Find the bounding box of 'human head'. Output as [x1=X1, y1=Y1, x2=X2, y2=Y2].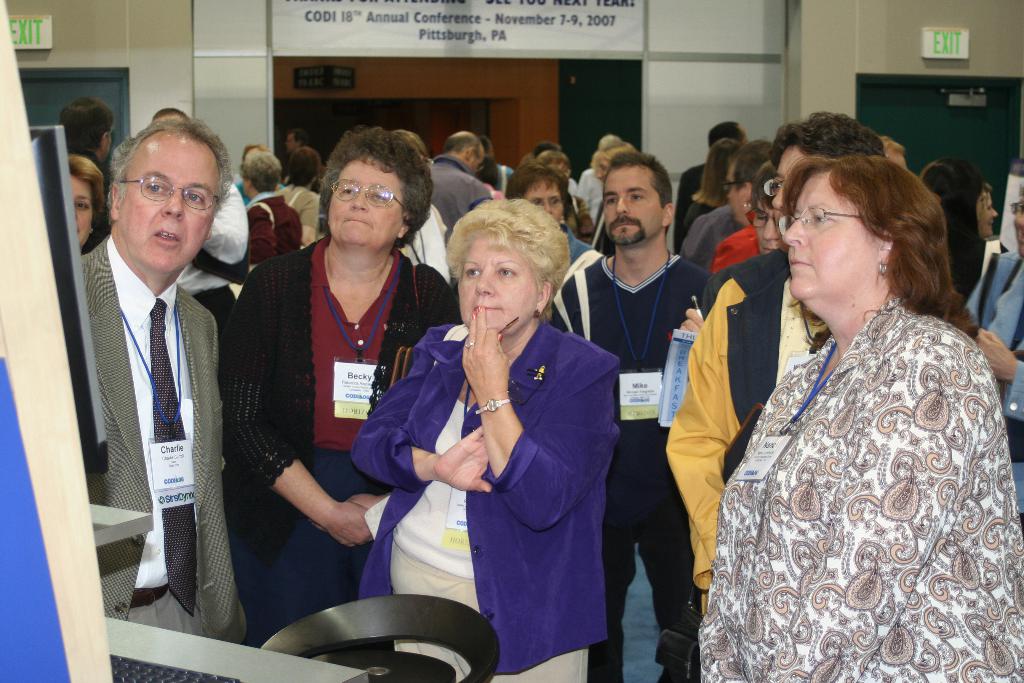
[x1=454, y1=198, x2=557, y2=339].
